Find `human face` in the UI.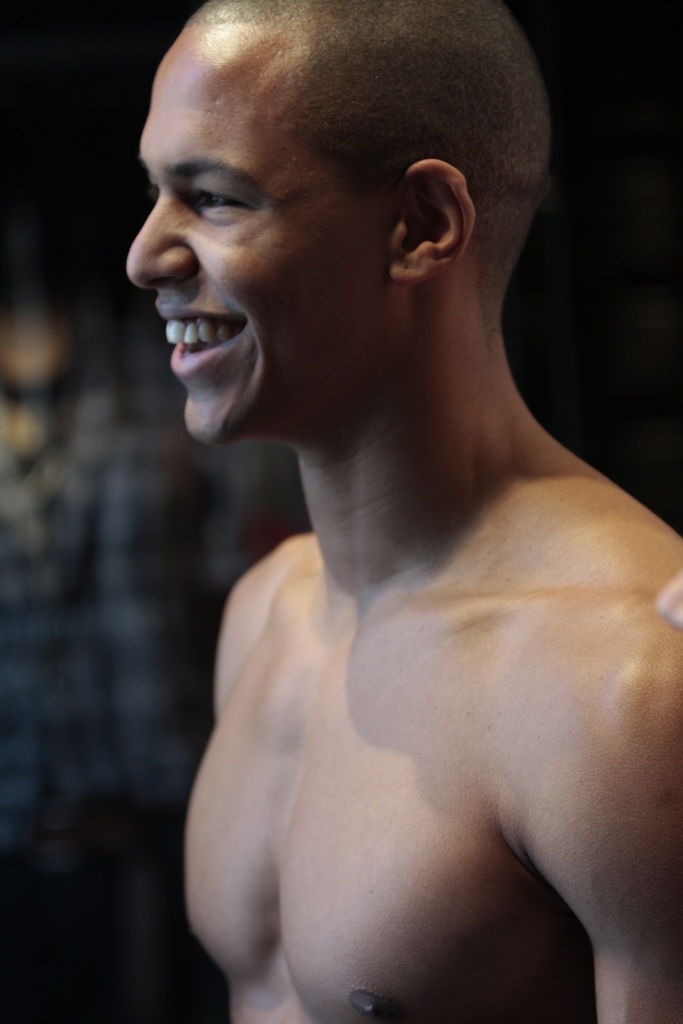
UI element at locate(120, 63, 397, 459).
